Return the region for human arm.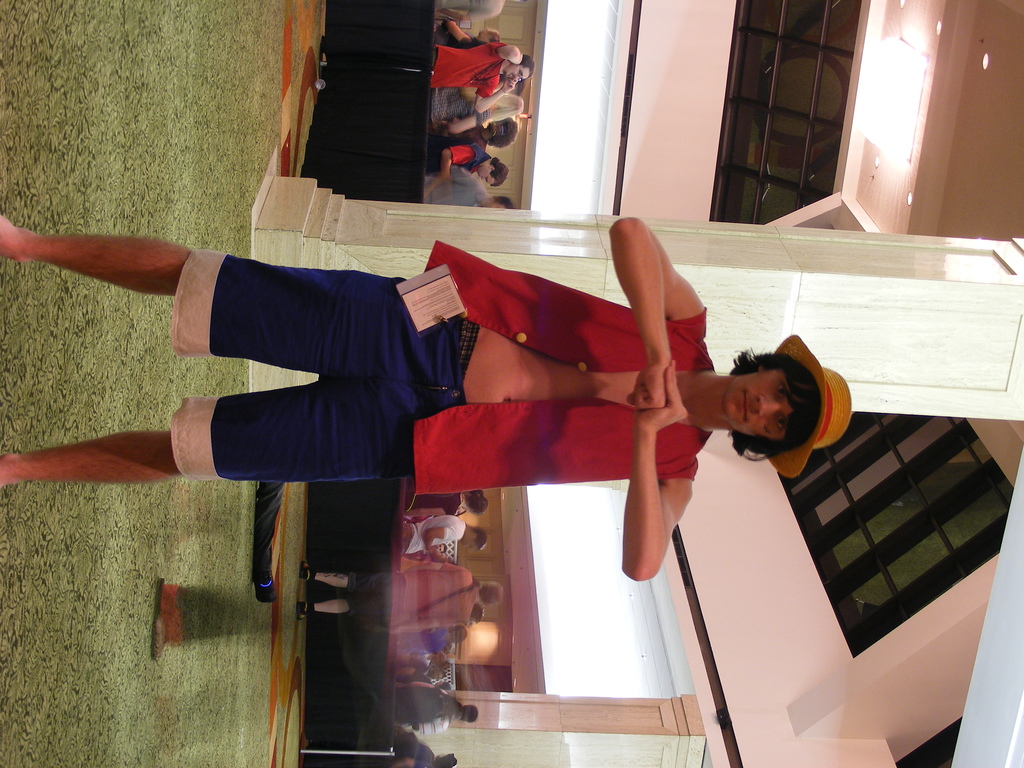
select_region(616, 394, 705, 586).
